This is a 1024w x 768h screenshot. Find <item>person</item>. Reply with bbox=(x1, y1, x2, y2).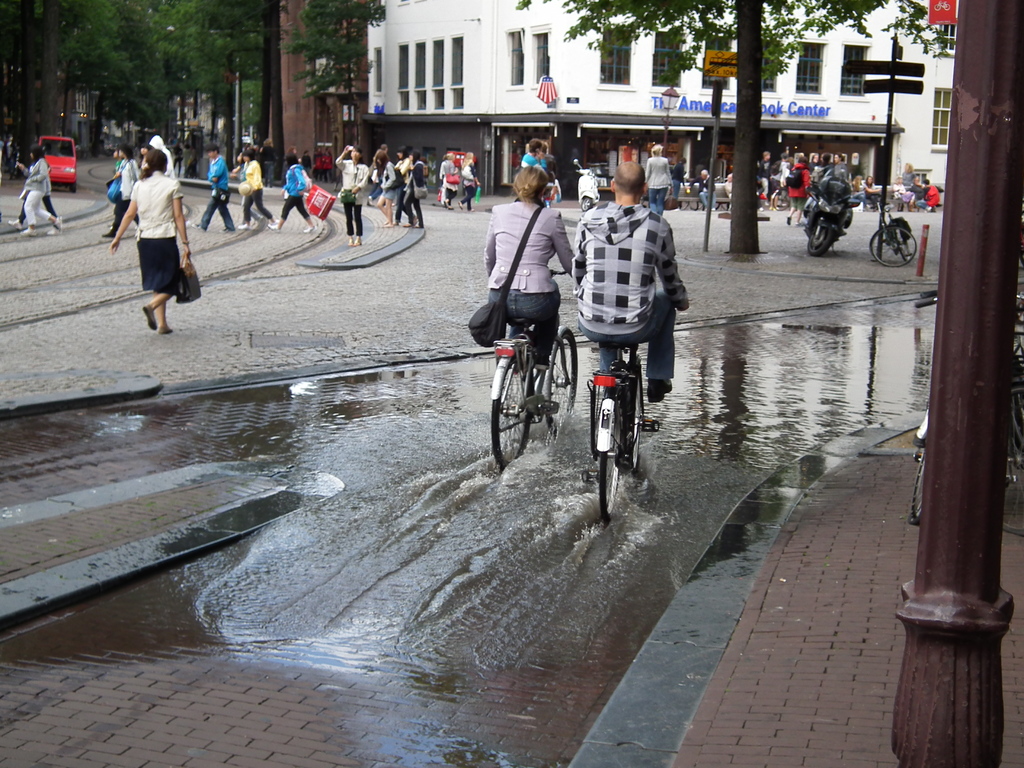
bbox=(271, 155, 320, 230).
